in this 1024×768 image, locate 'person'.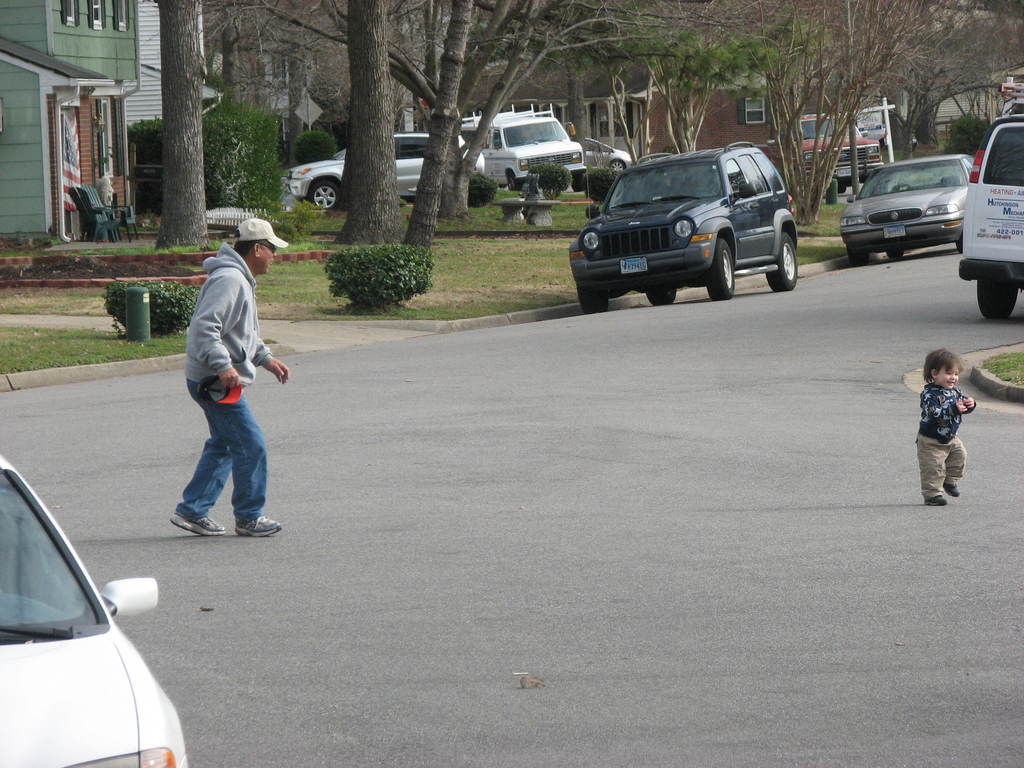
Bounding box: l=913, t=345, r=979, b=511.
